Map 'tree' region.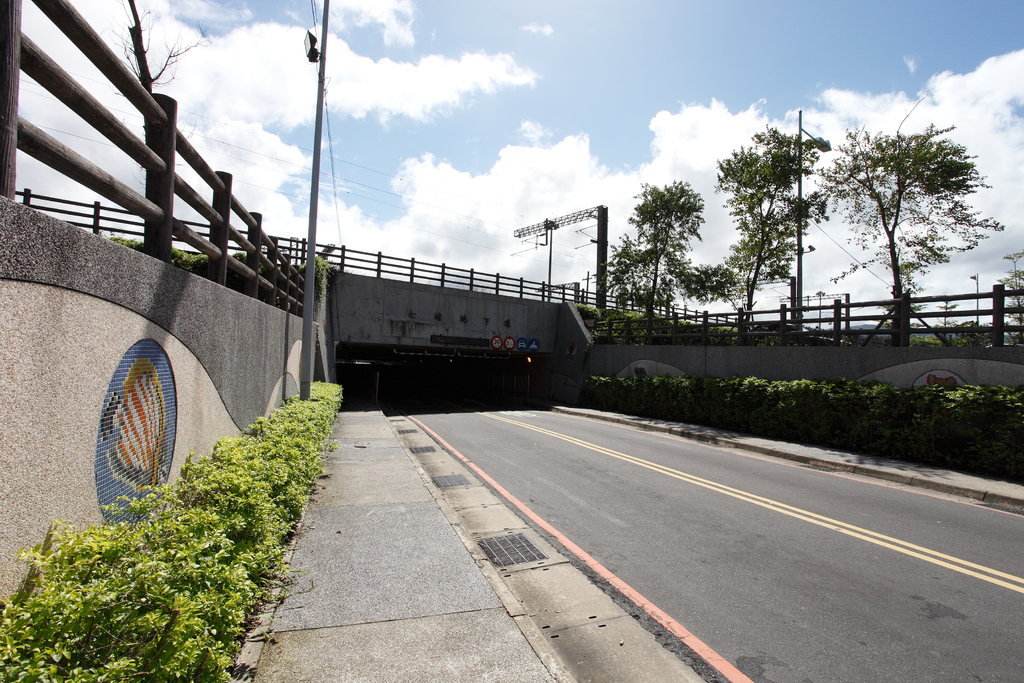
Mapped to <bbox>593, 174, 737, 338</bbox>.
